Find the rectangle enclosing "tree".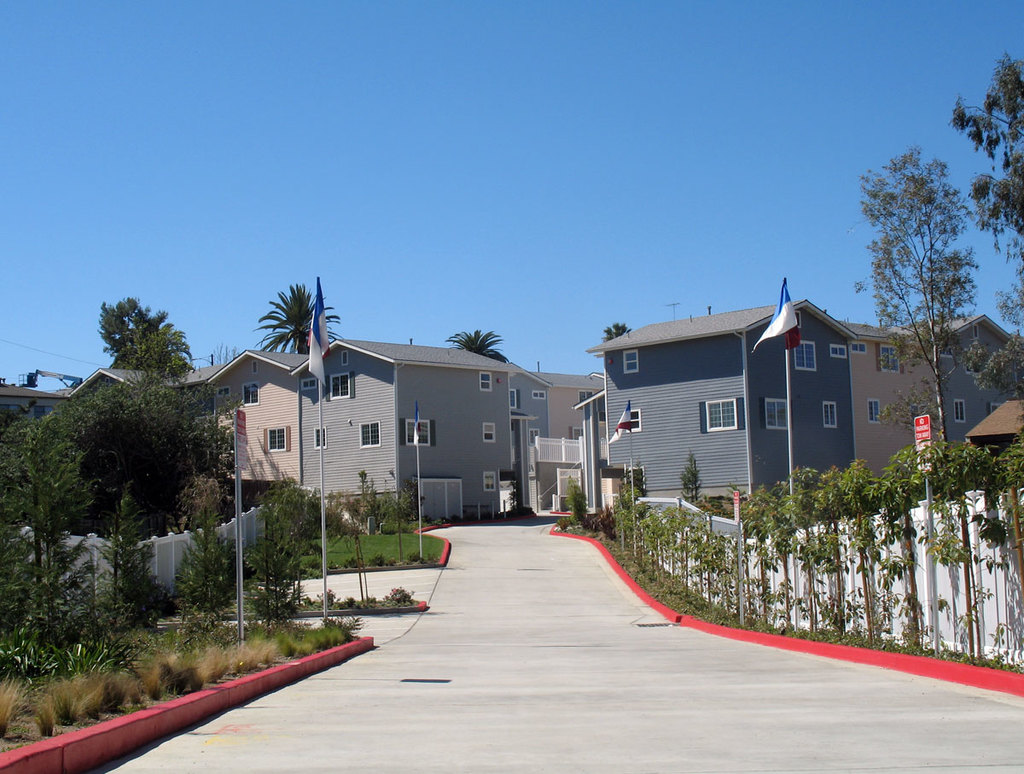
<box>446,321,511,362</box>.
